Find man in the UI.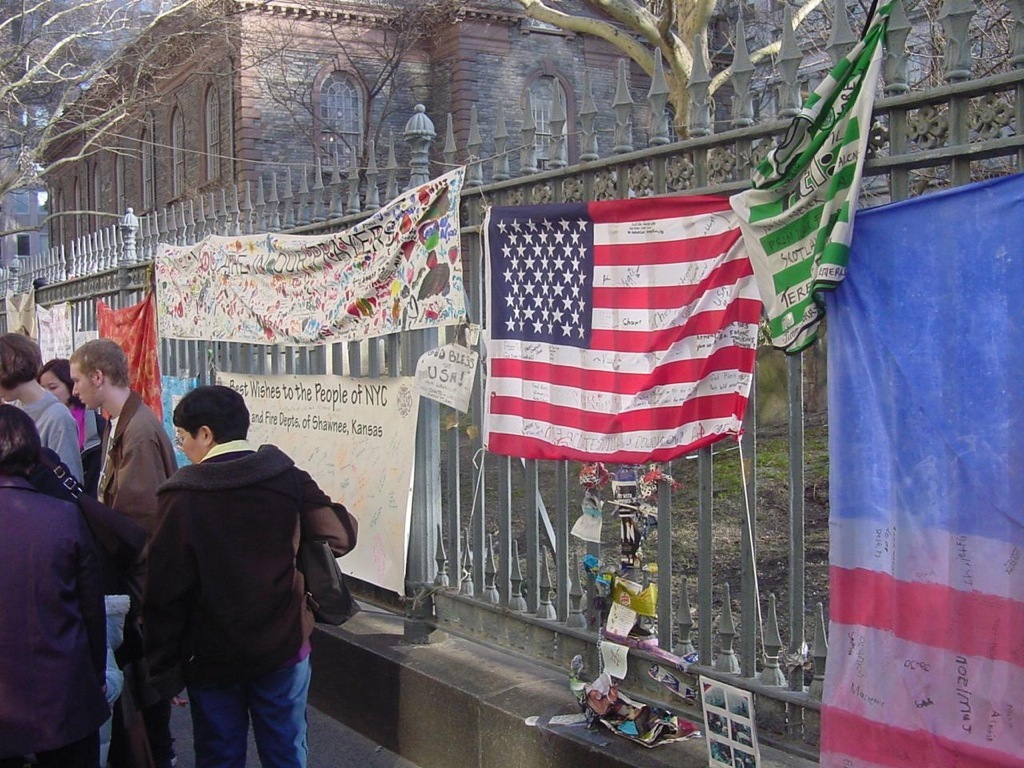
UI element at BBox(116, 390, 349, 765).
